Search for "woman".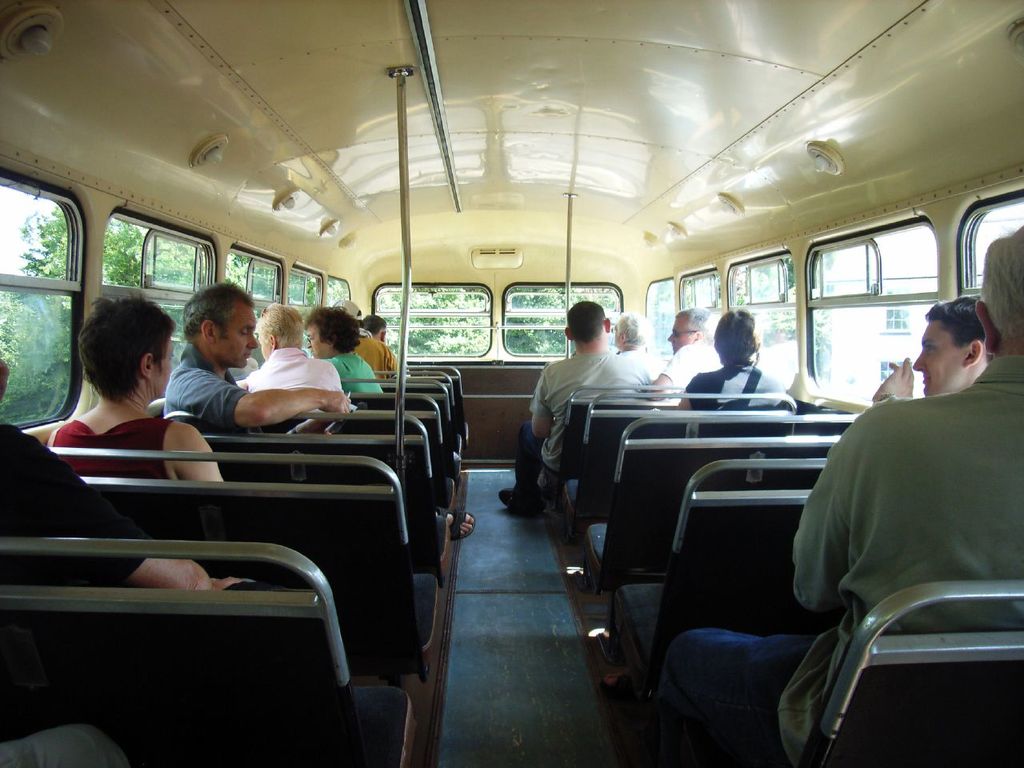
Found at region(239, 302, 351, 410).
